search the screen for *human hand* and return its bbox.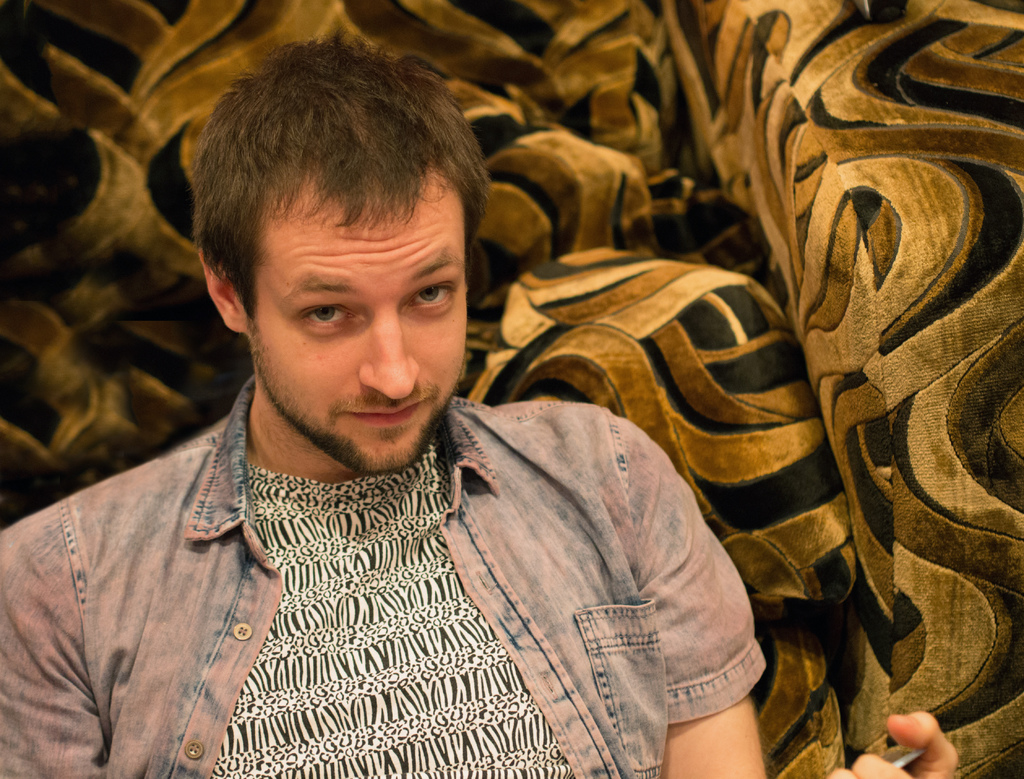
Found: x1=826, y1=707, x2=957, y2=778.
